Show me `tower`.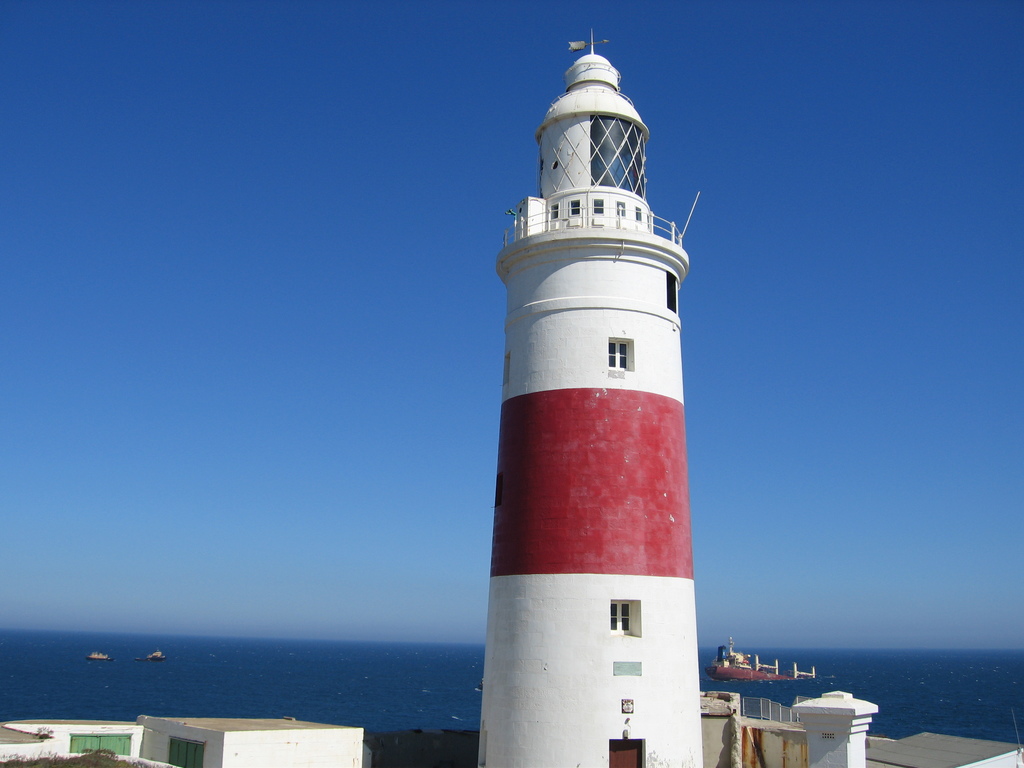
`tower` is here: 475,24,698,767.
